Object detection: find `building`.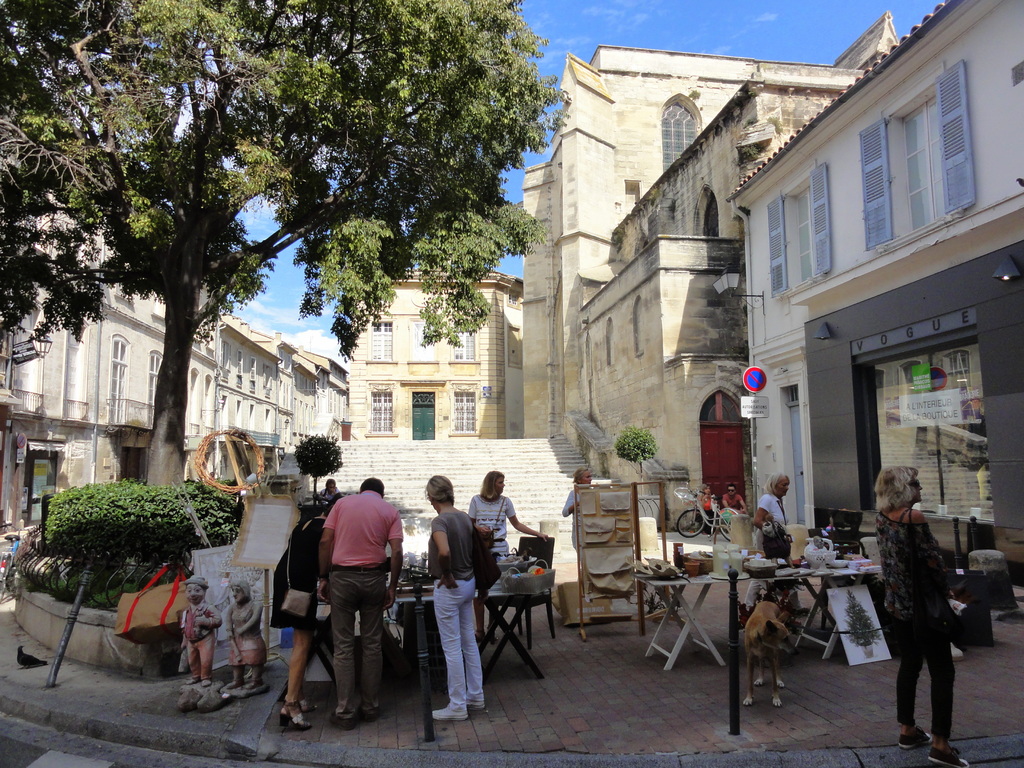
bbox=(350, 270, 520, 440).
